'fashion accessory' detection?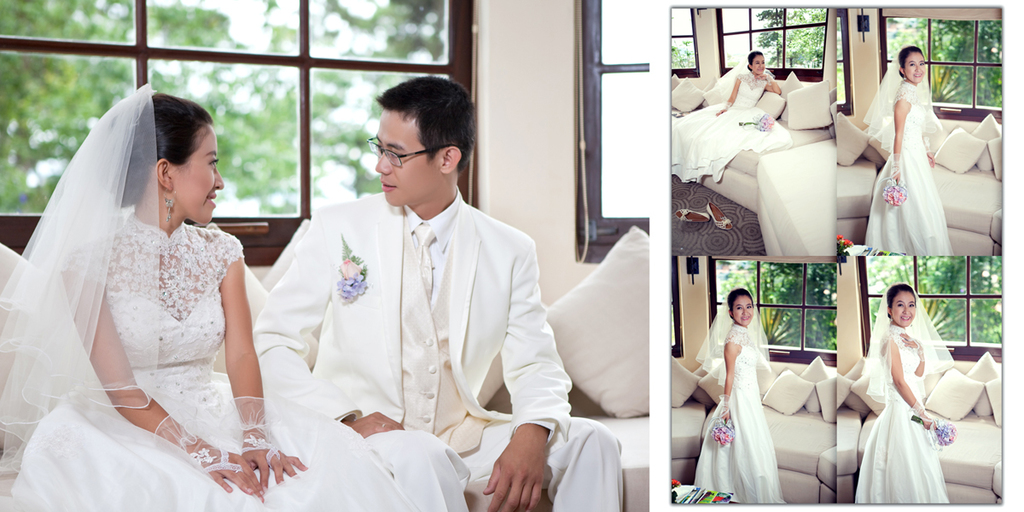
left=889, top=319, right=892, bottom=325
